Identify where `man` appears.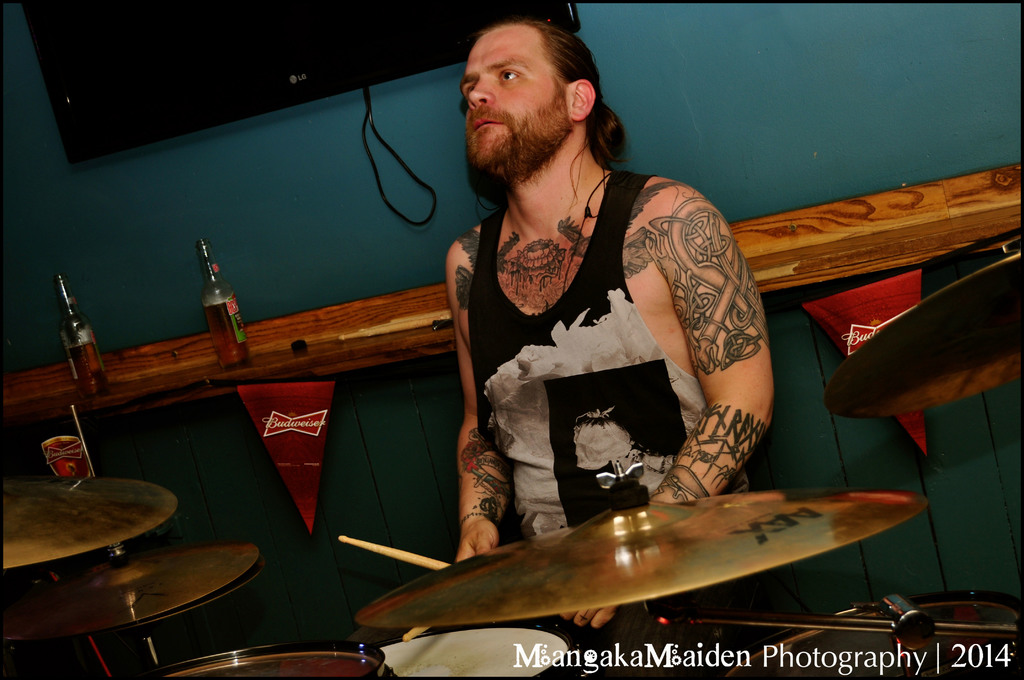
Appears at bbox=(412, 39, 794, 588).
